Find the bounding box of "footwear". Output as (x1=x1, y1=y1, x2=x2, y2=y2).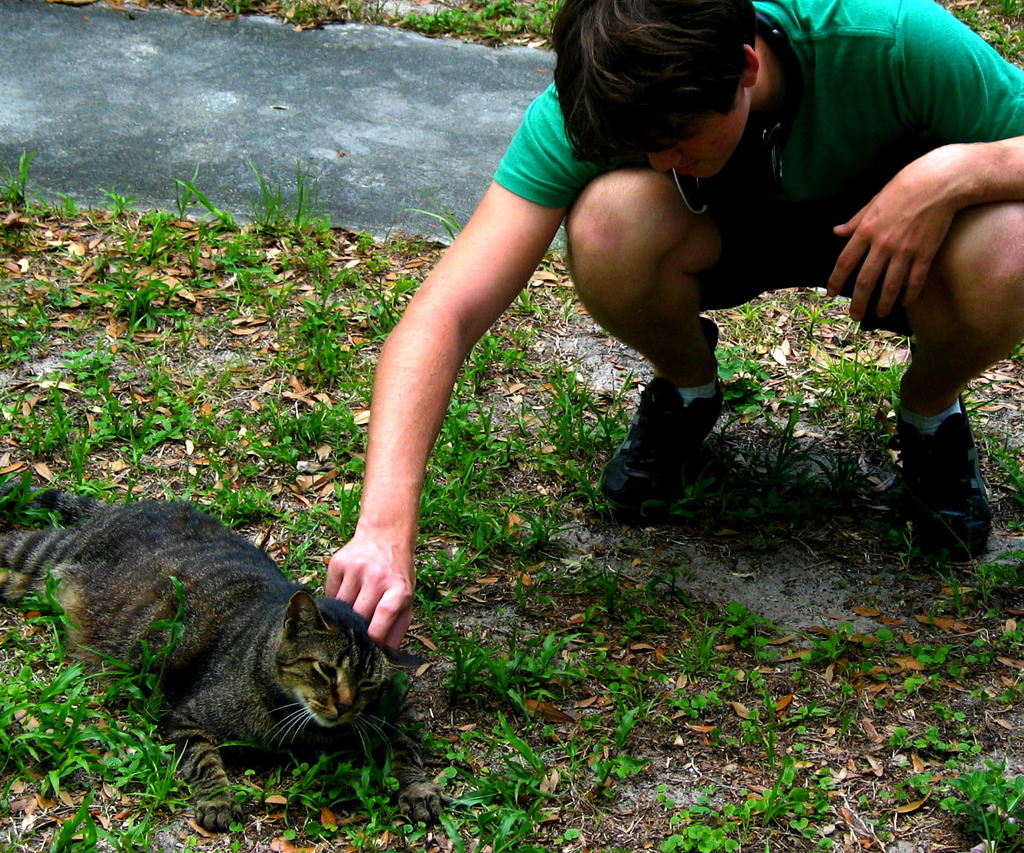
(x1=893, y1=388, x2=991, y2=561).
